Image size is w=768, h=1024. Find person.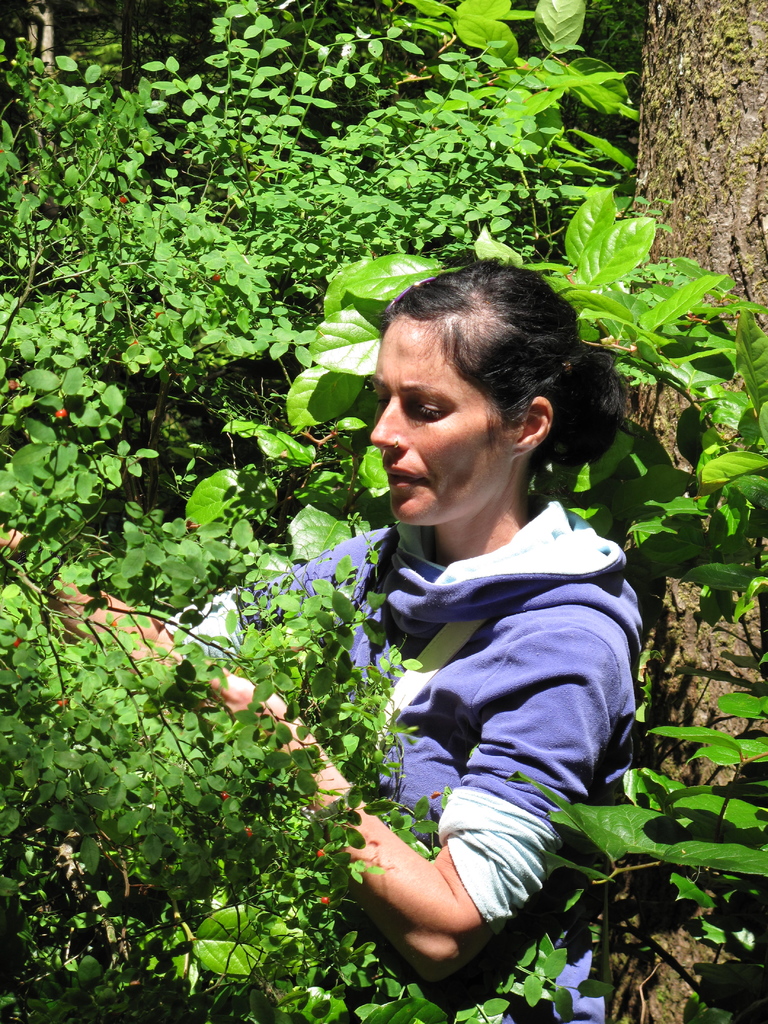
<region>0, 262, 647, 1023</region>.
